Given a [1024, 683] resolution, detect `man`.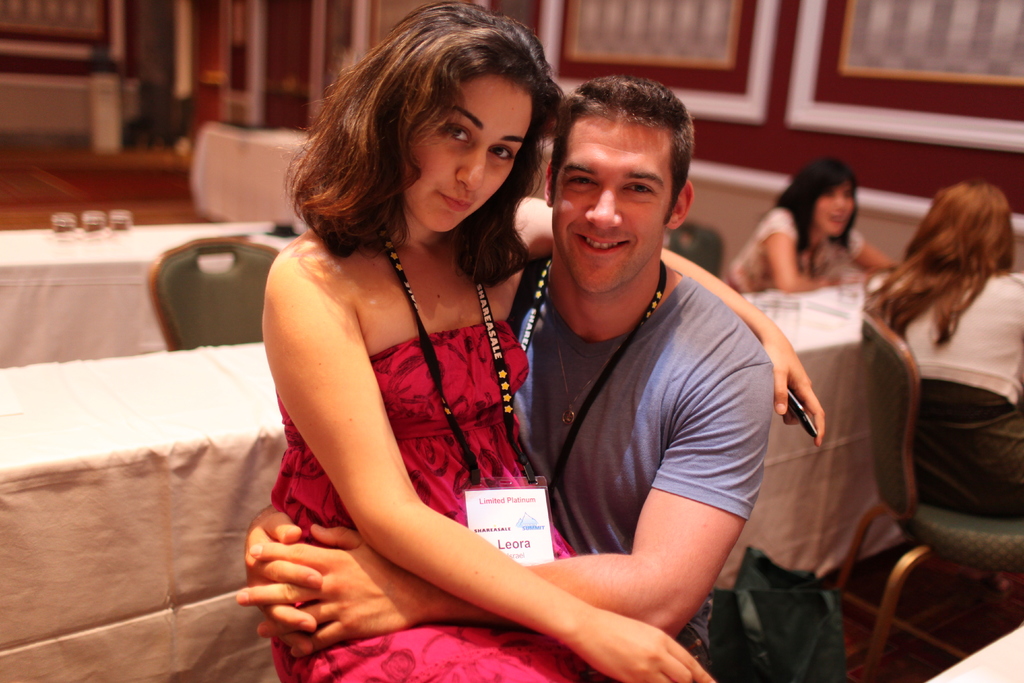
crop(347, 55, 810, 667).
